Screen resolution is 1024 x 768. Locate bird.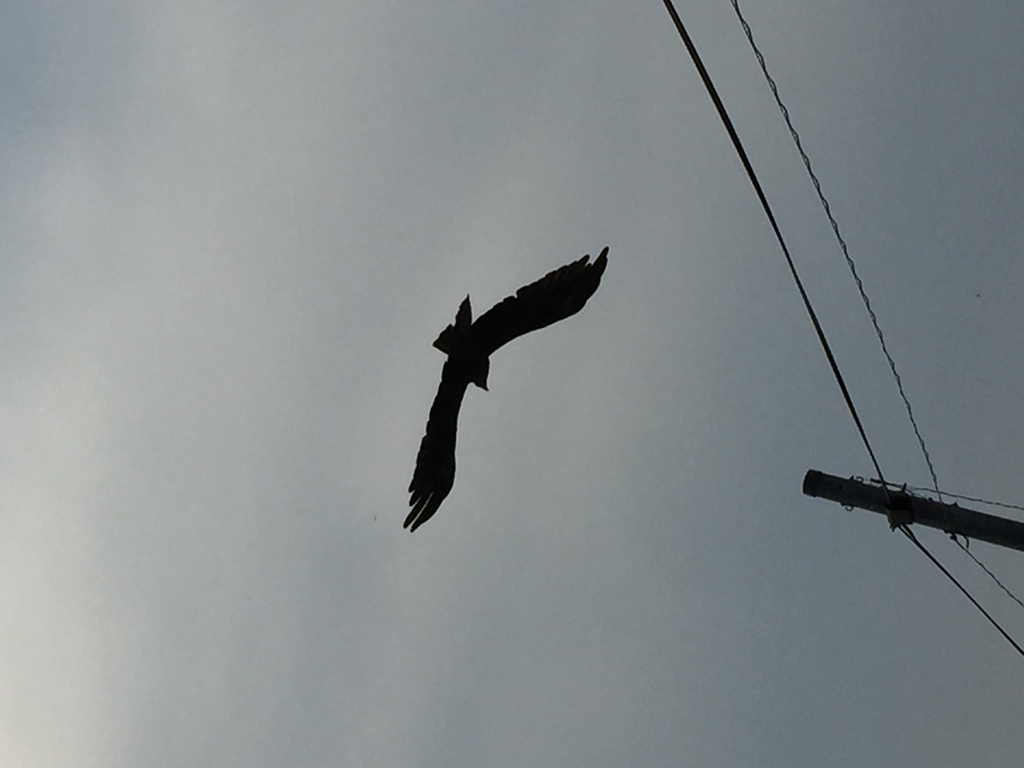
(403, 246, 610, 525).
